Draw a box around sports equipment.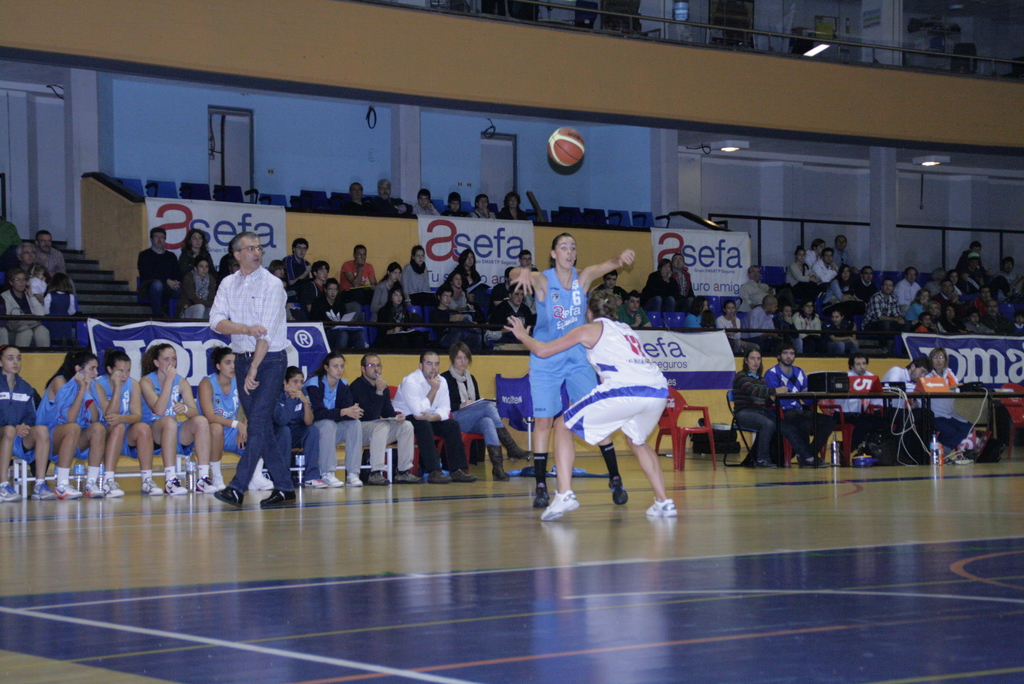
193 476 217 494.
